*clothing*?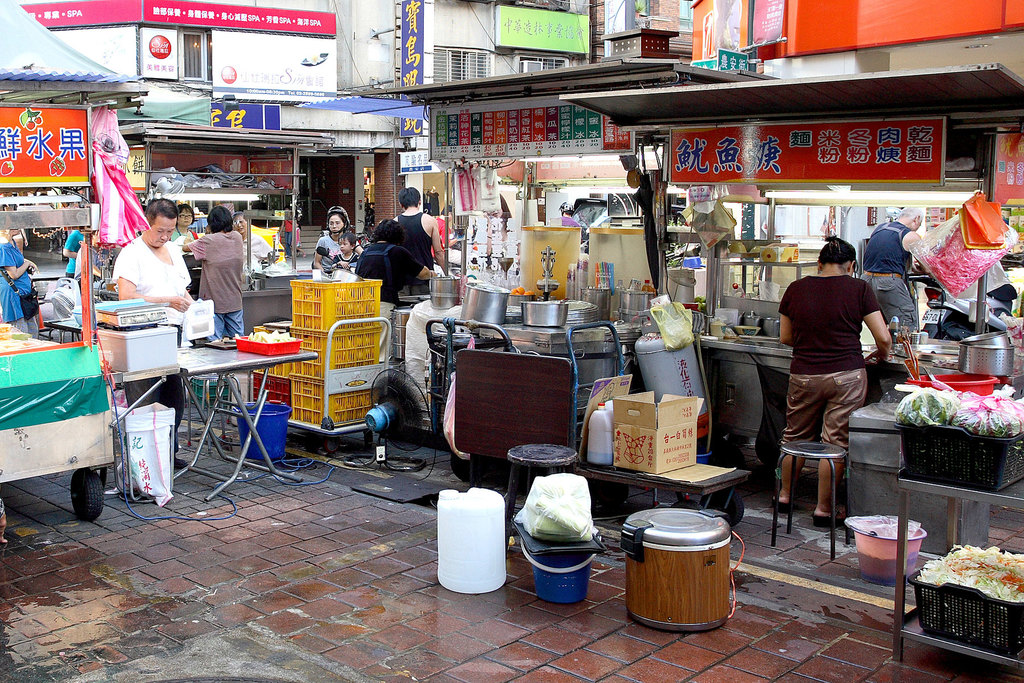
region(788, 240, 898, 477)
